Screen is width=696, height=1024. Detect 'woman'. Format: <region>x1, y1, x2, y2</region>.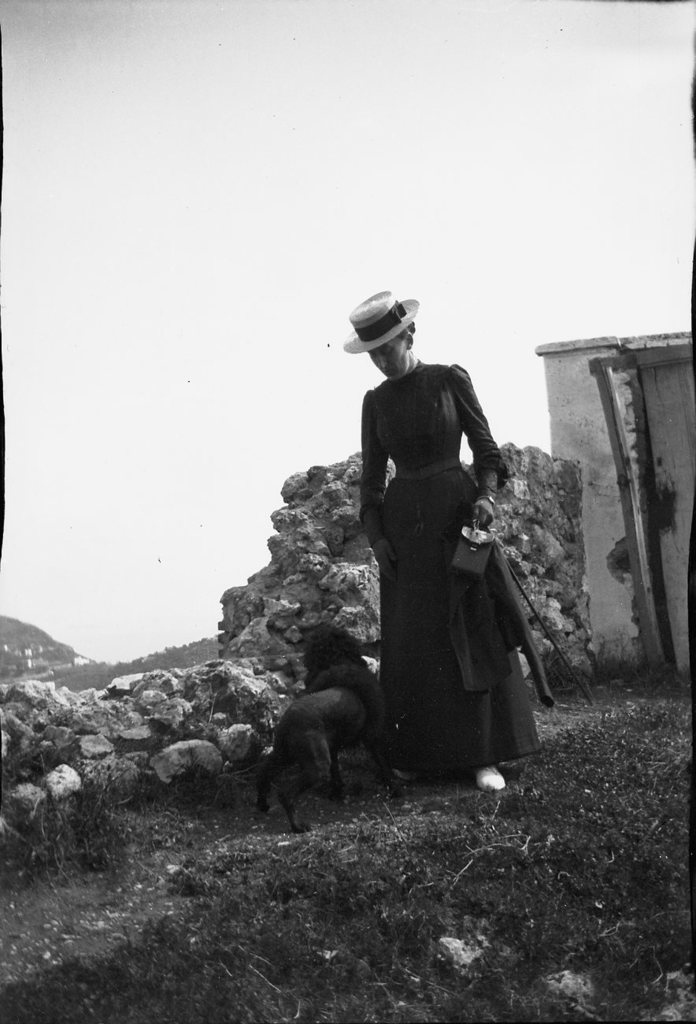
<region>343, 293, 538, 802</region>.
